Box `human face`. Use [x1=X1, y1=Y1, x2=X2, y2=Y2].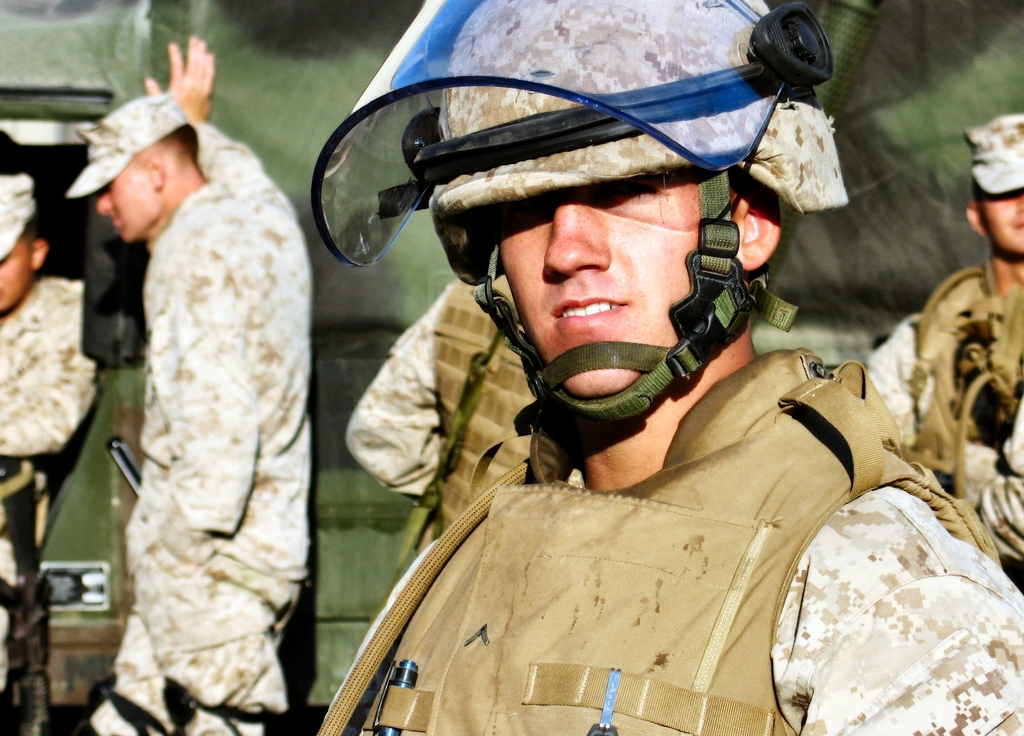
[x1=94, y1=161, x2=158, y2=238].
